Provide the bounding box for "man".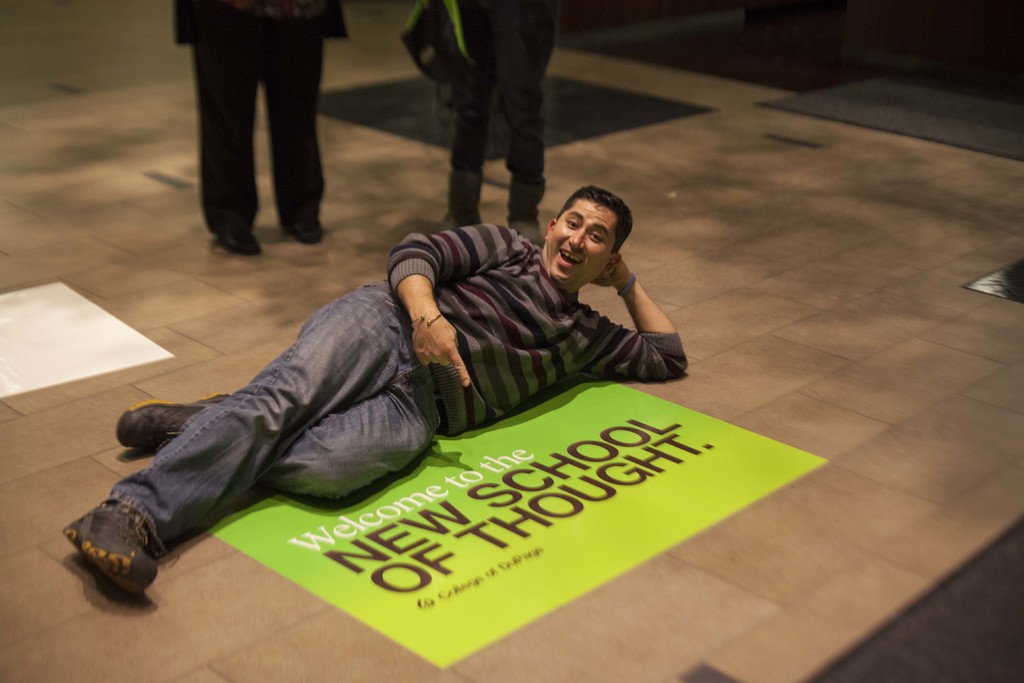
box=[77, 185, 796, 593].
